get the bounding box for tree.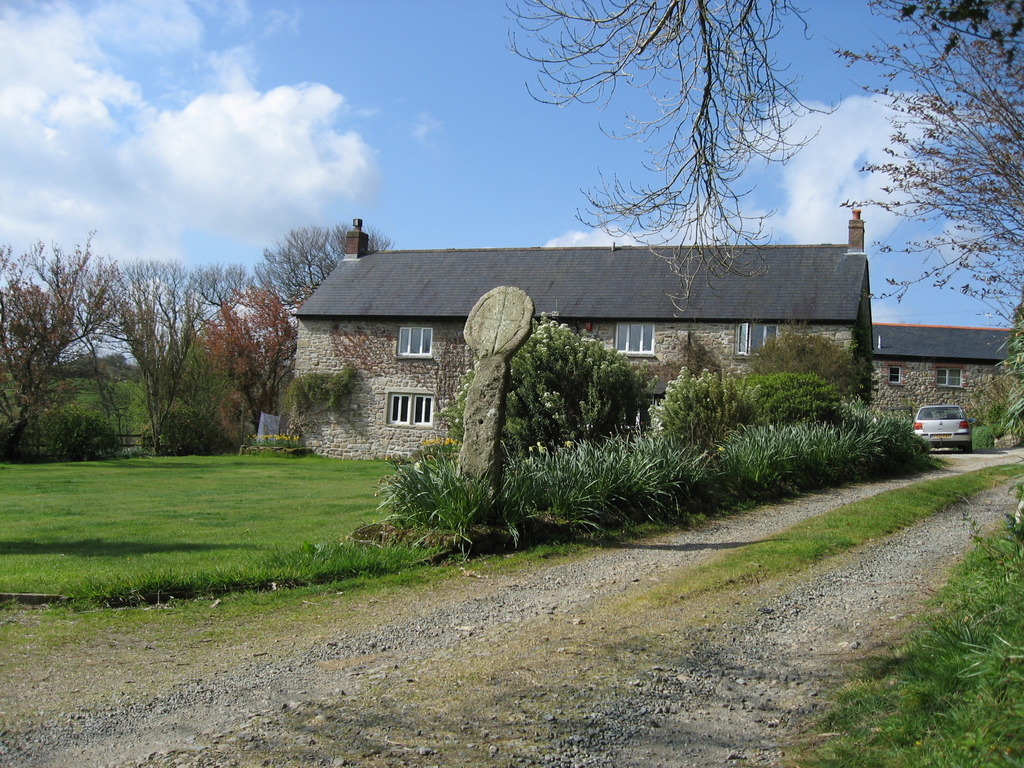
[0,230,115,470].
